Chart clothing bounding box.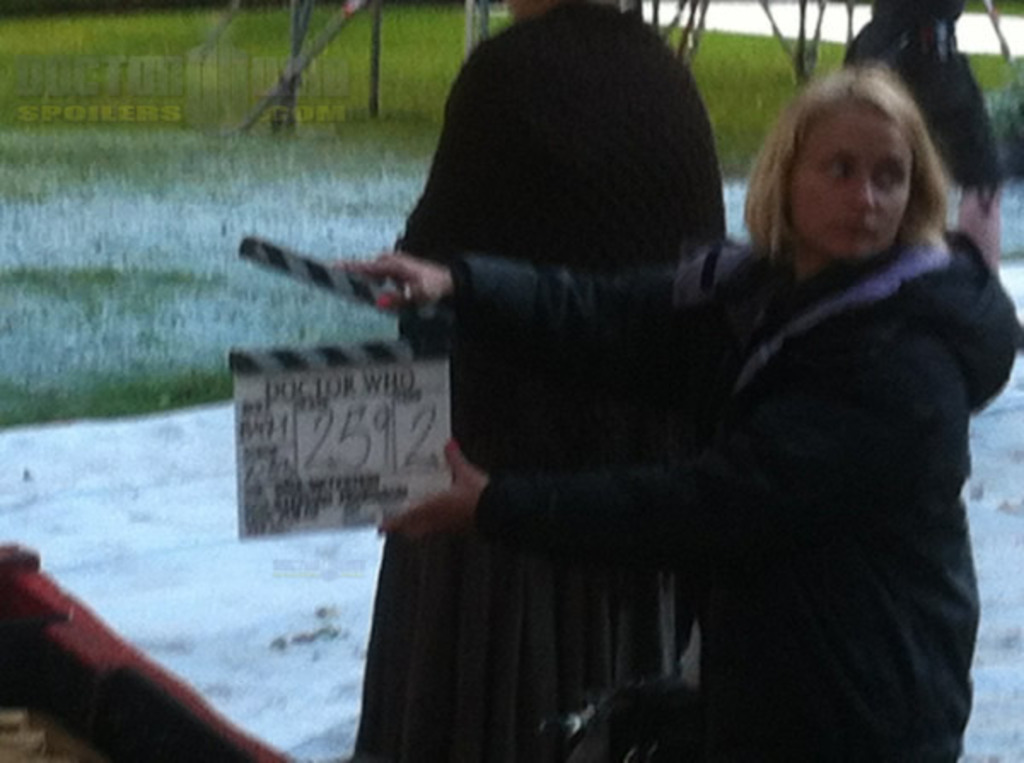
Charted: rect(413, 17, 719, 761).
